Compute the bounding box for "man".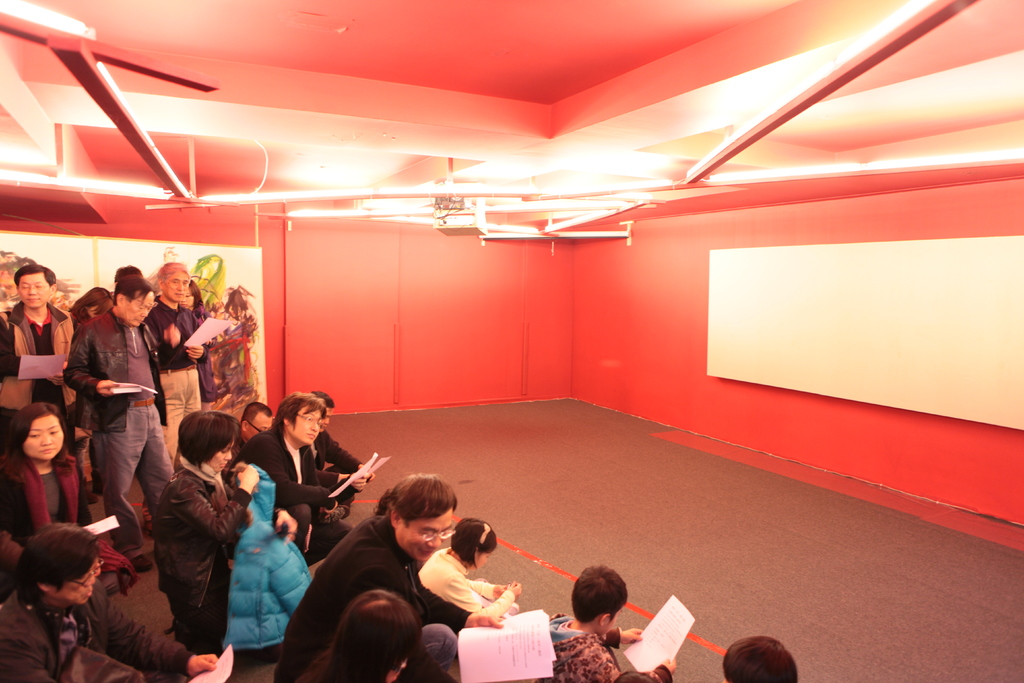
(x1=0, y1=266, x2=94, y2=505).
